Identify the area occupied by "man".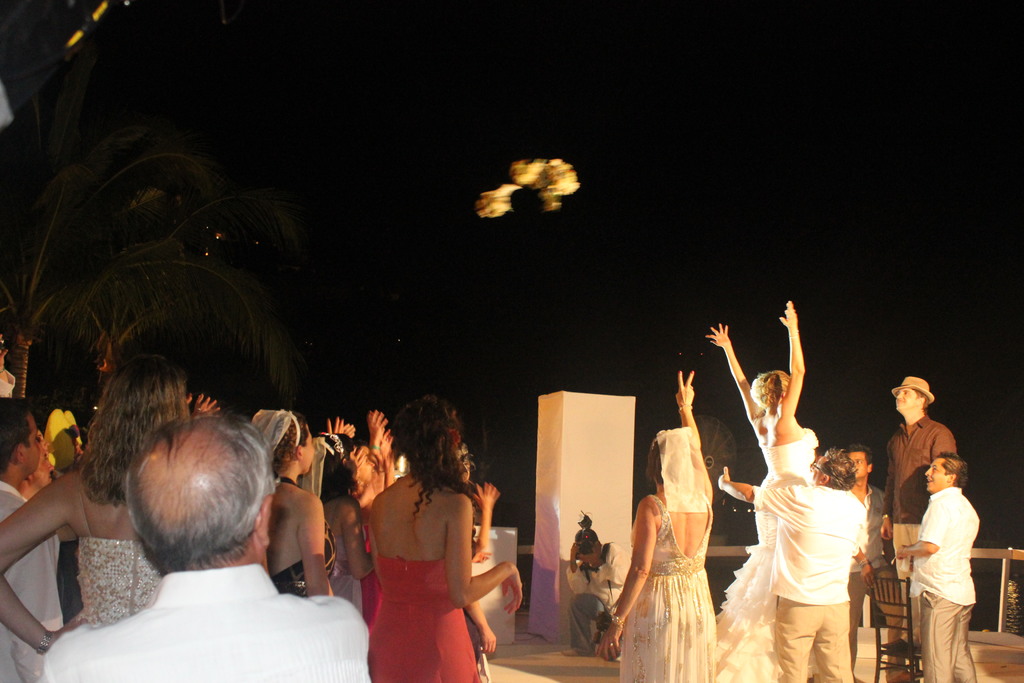
Area: select_region(844, 443, 888, 682).
